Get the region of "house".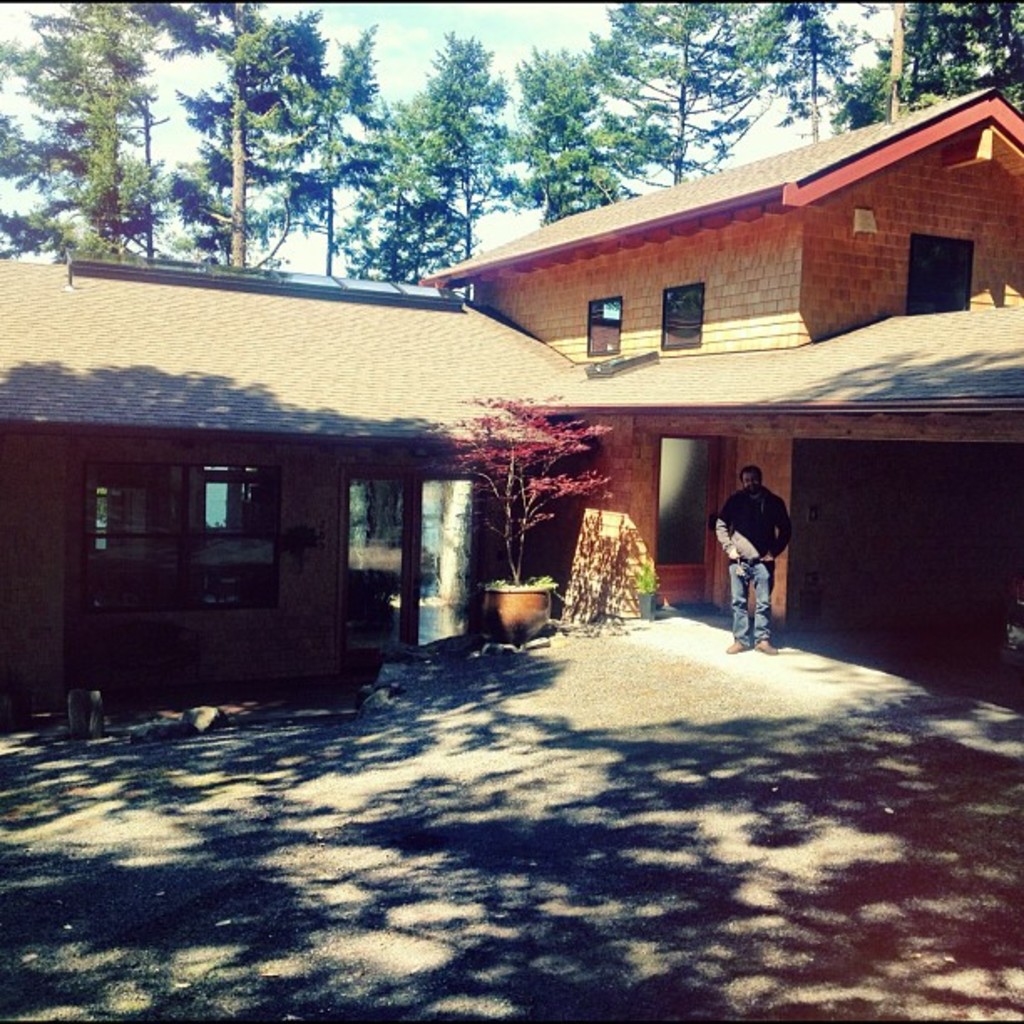
[0,82,1022,711].
